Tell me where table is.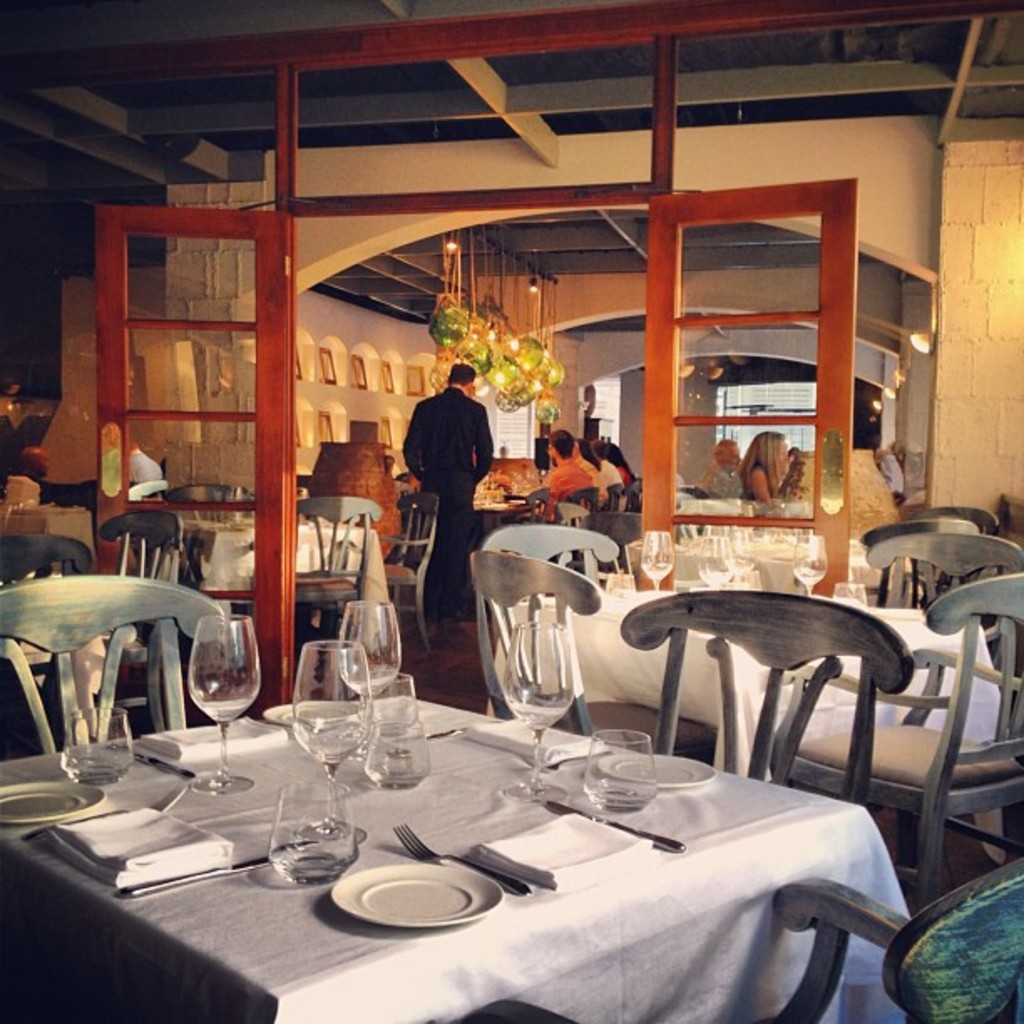
table is at {"left": 624, "top": 532, "right": 830, "bottom": 584}.
